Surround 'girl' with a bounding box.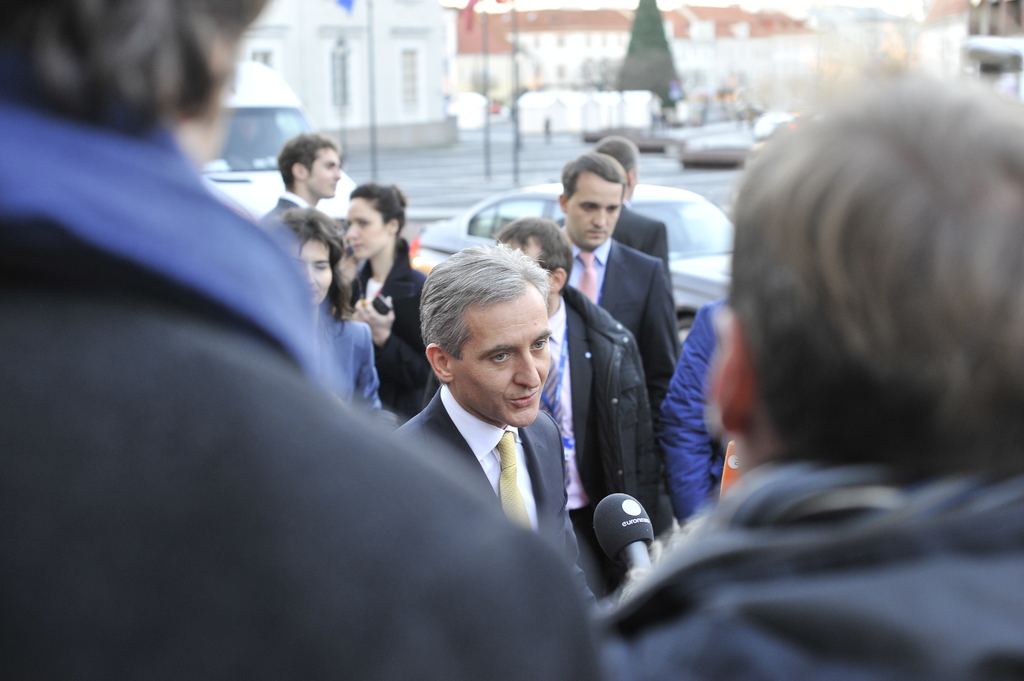
<bbox>344, 182, 433, 424</bbox>.
